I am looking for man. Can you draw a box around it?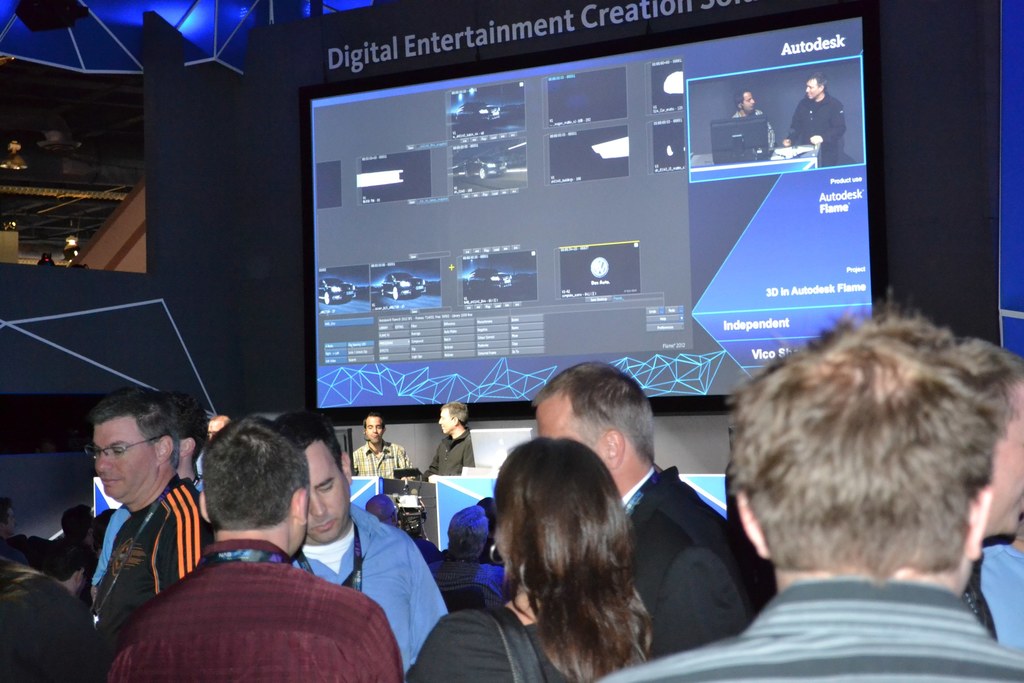
Sure, the bounding box is 349:414:415:482.
